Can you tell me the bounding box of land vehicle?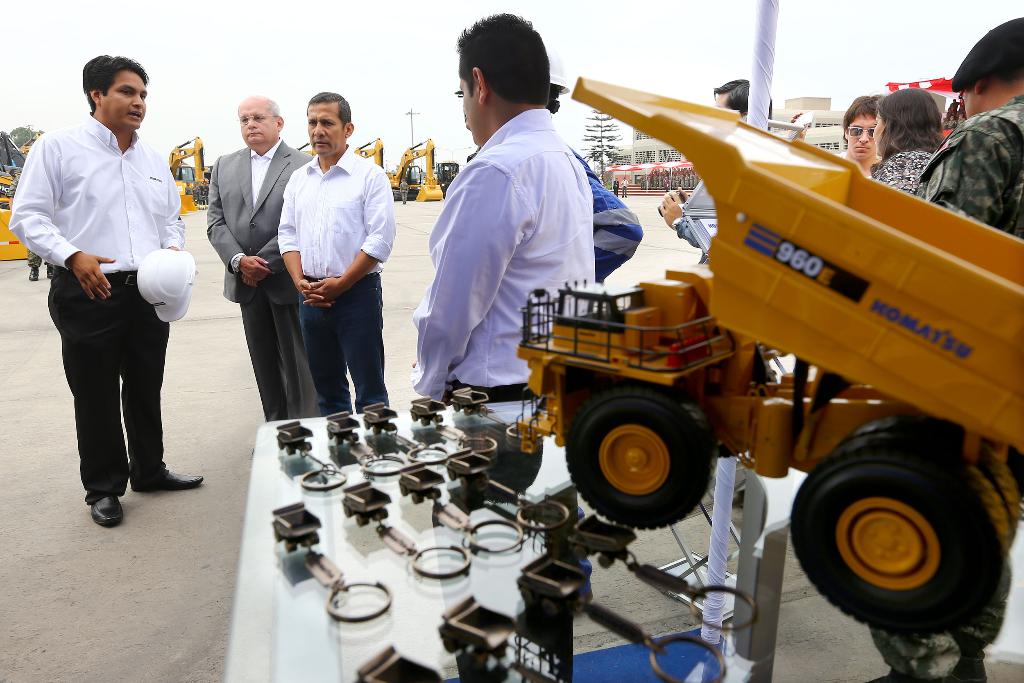
bbox=(388, 142, 444, 200).
